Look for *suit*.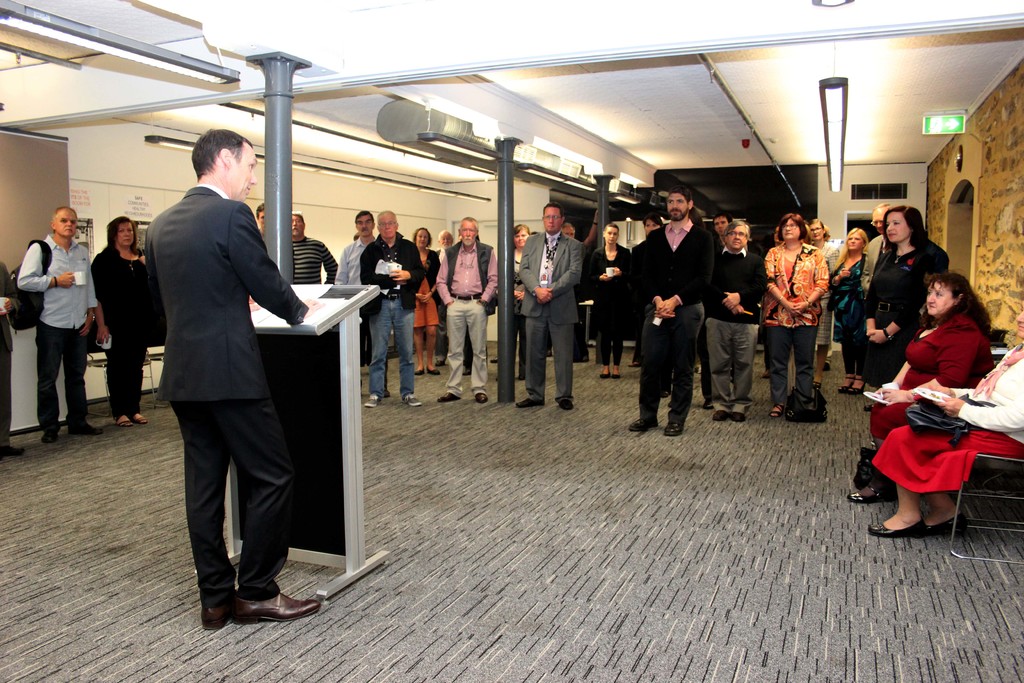
Found: bbox(589, 247, 630, 361).
